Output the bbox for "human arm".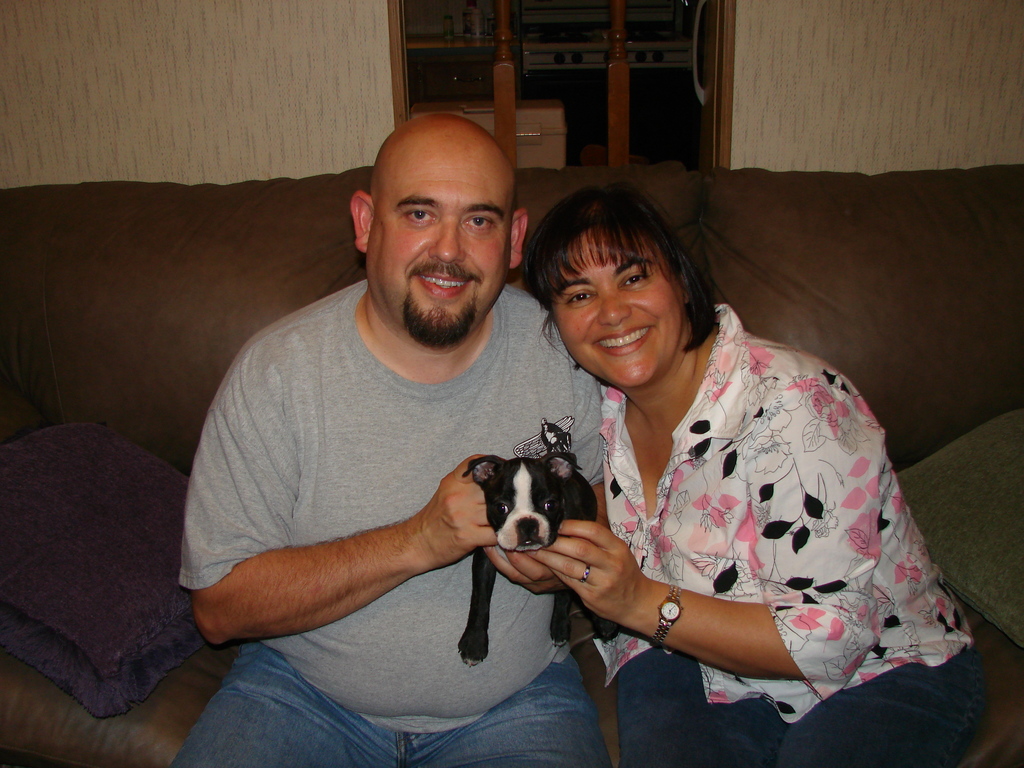
box=[486, 480, 611, 595].
